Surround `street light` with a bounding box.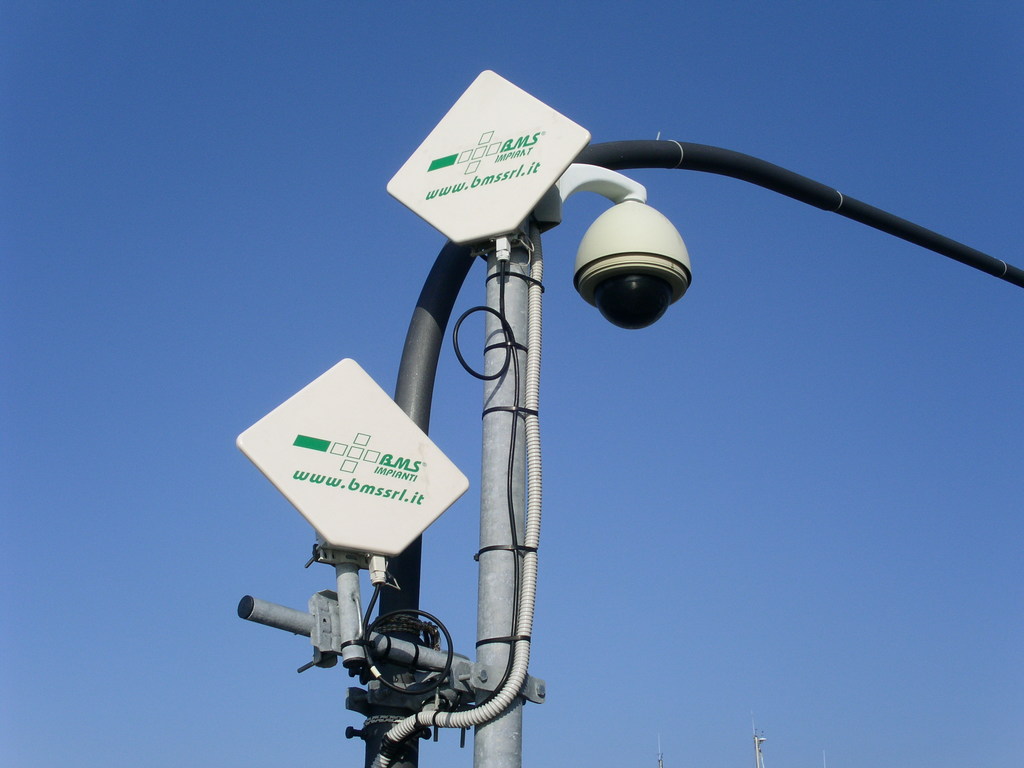
<bbox>471, 136, 696, 767</bbox>.
